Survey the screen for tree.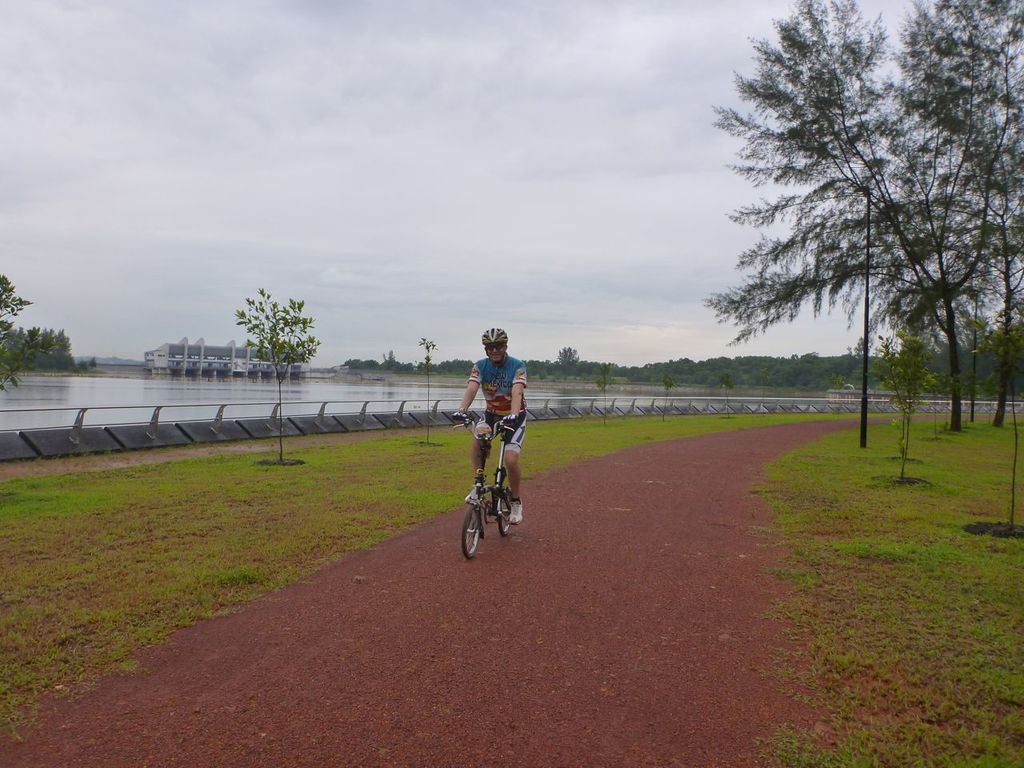
Survey found: [x1=705, y1=28, x2=997, y2=473].
